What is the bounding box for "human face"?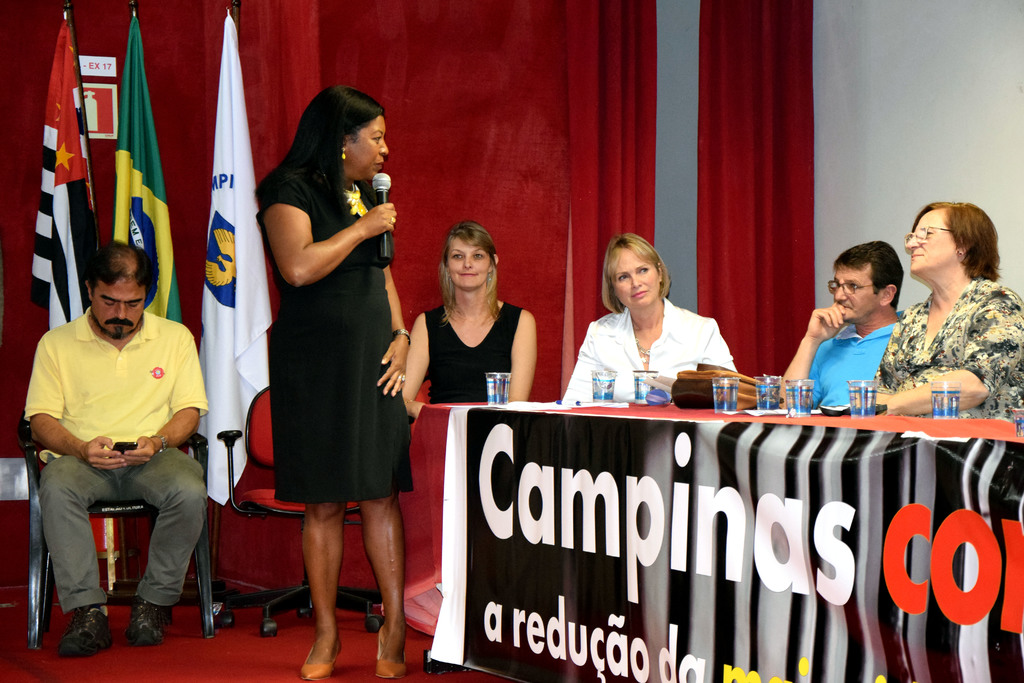
bbox=(92, 281, 145, 336).
